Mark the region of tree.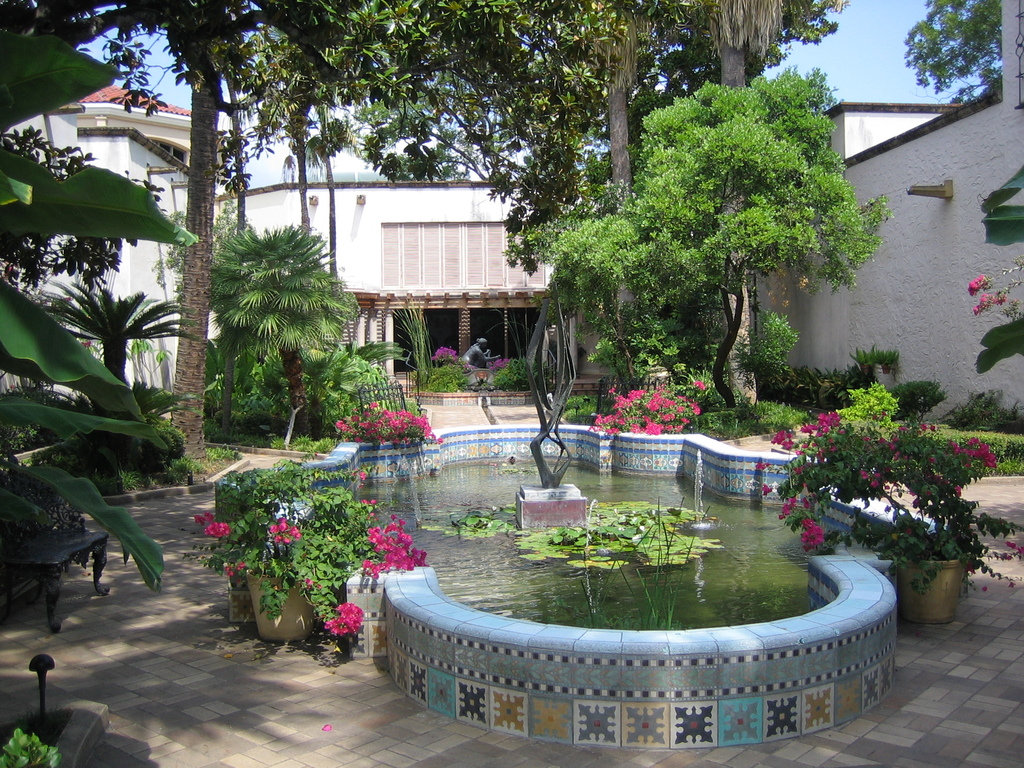
Region: x1=891, y1=0, x2=1001, y2=105.
